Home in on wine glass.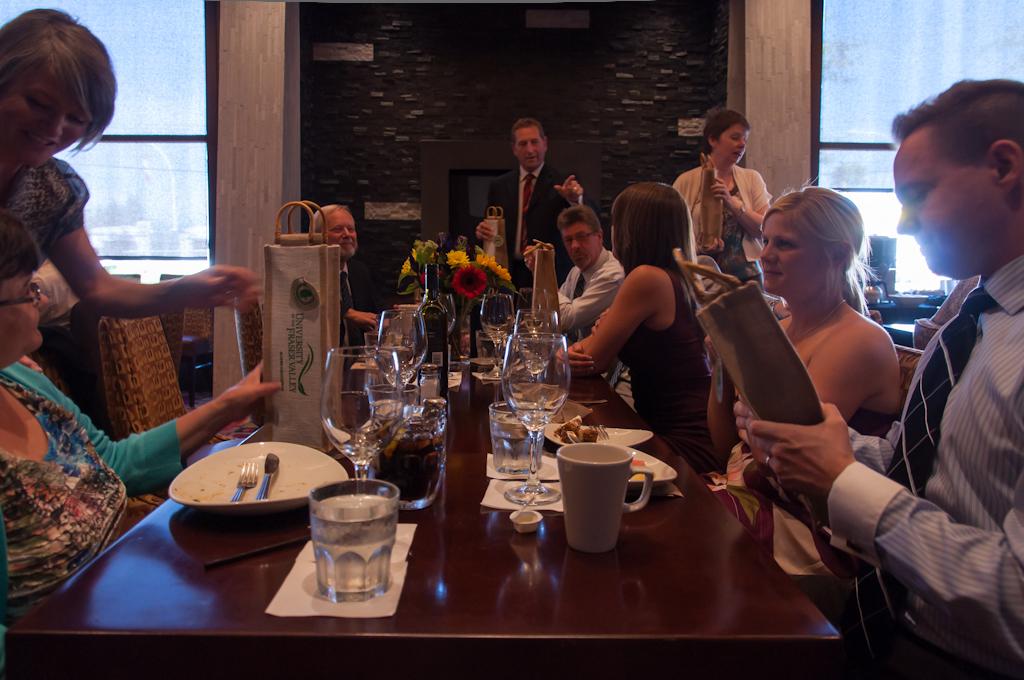
Homed in at 321 348 400 492.
